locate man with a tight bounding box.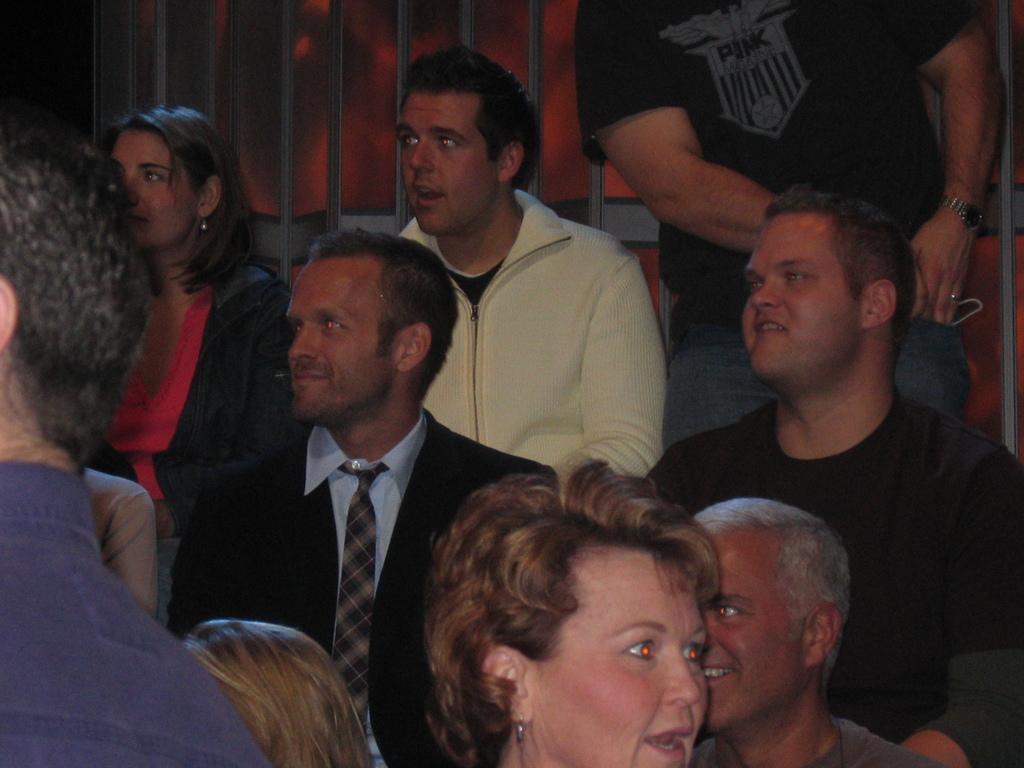
<region>391, 43, 664, 497</region>.
